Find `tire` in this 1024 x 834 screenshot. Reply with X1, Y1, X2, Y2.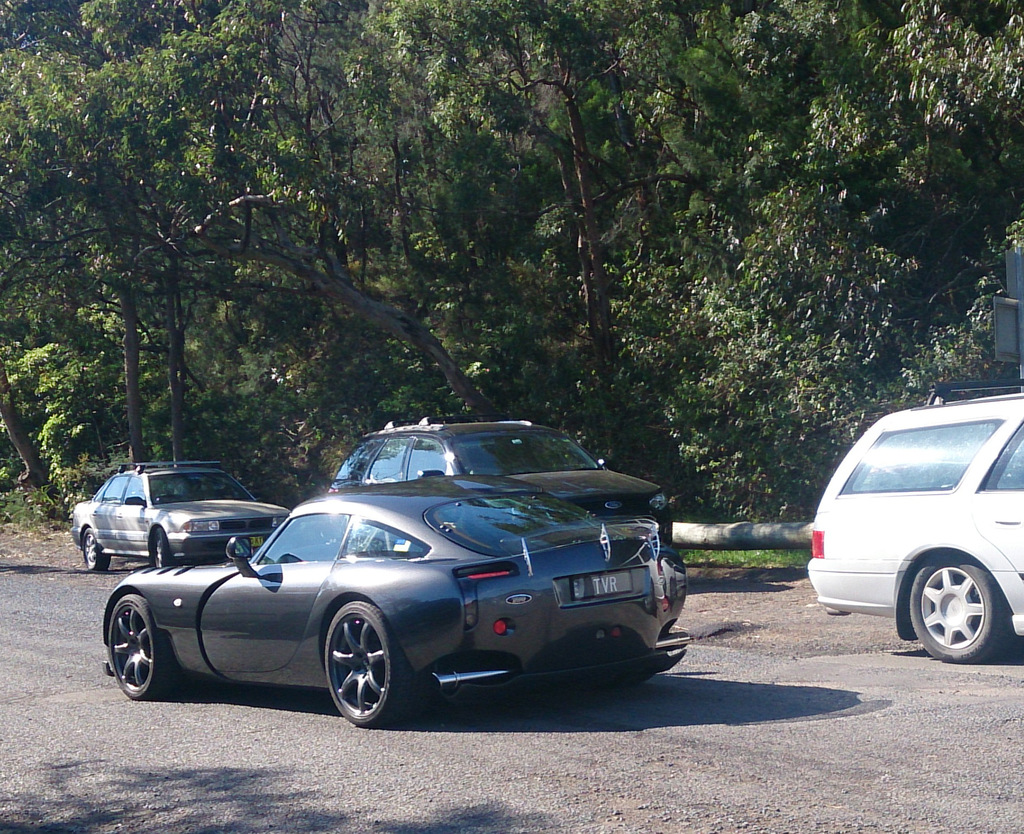
324, 600, 412, 729.
